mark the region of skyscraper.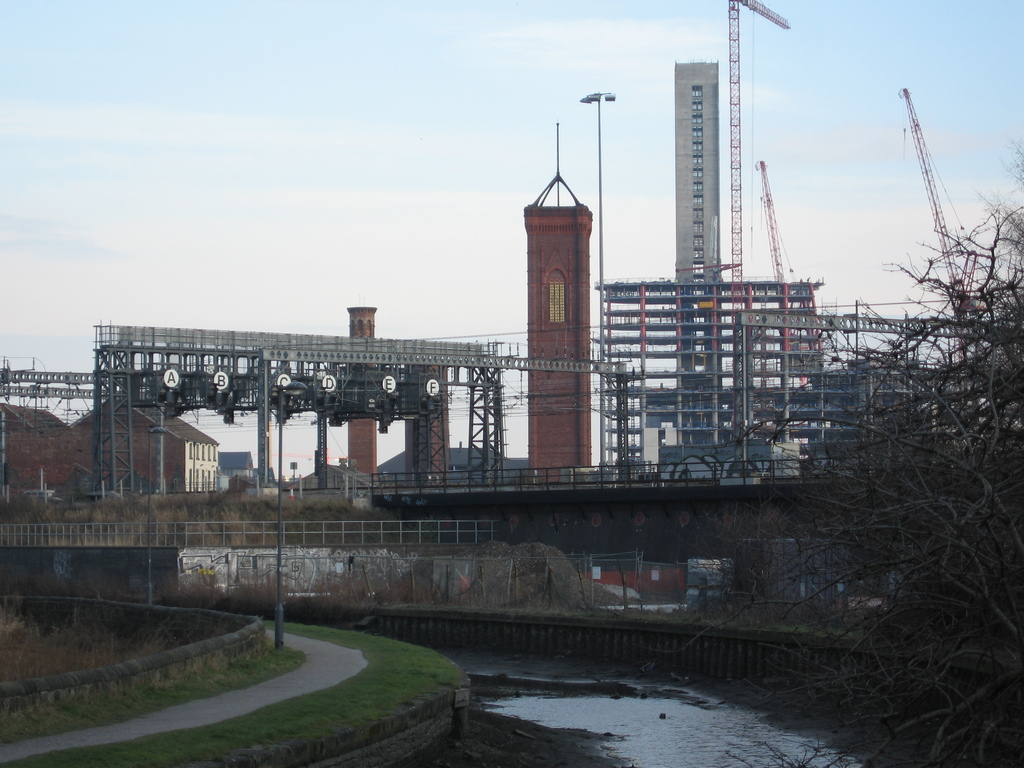
Region: <region>518, 102, 592, 463</region>.
